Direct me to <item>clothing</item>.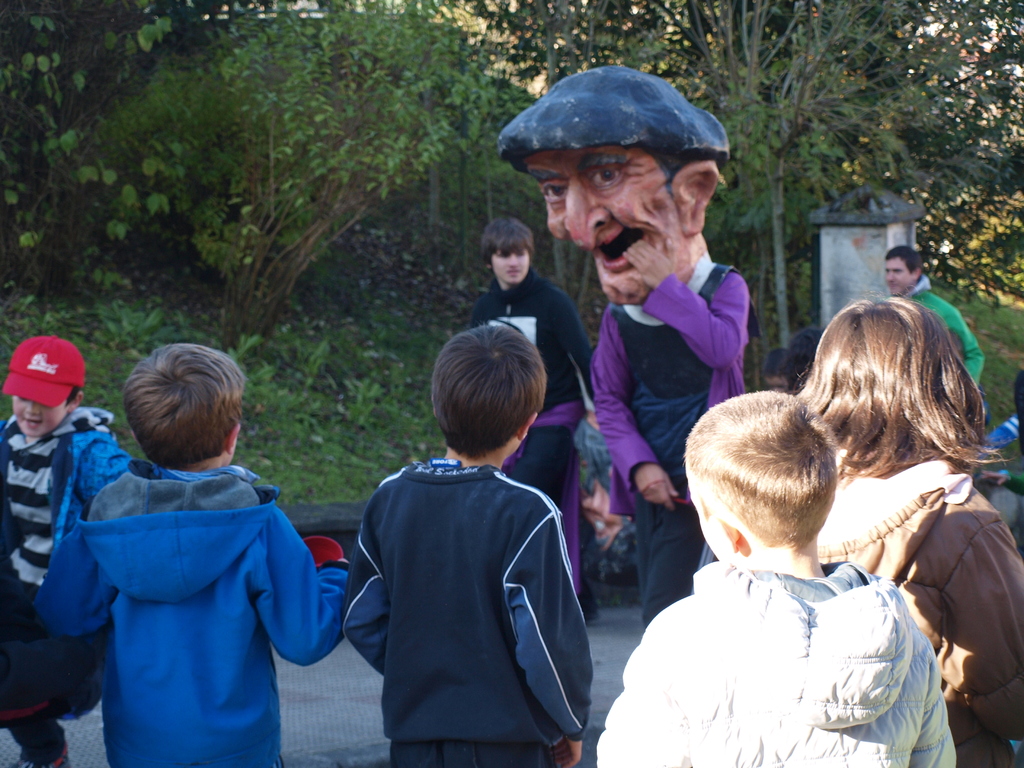
Direction: select_region(600, 554, 946, 767).
